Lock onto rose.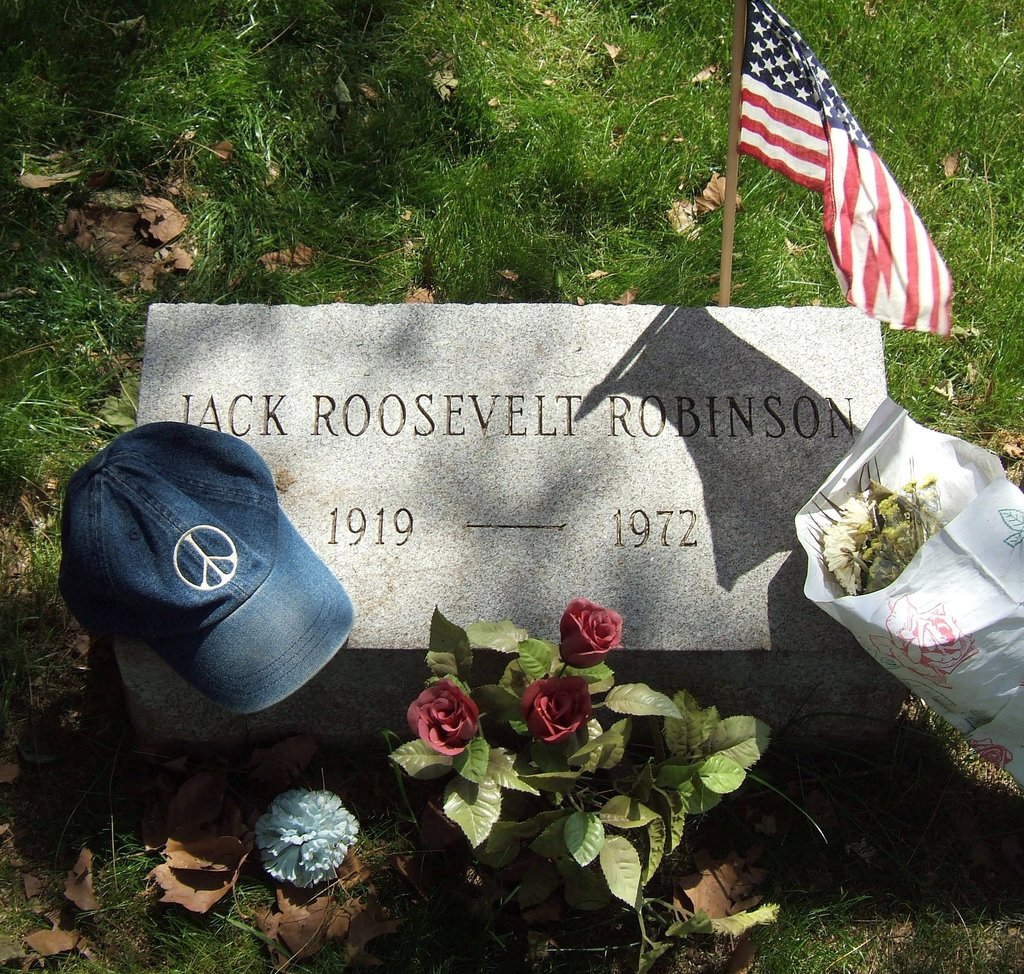
Locked: <region>516, 676, 595, 748</region>.
